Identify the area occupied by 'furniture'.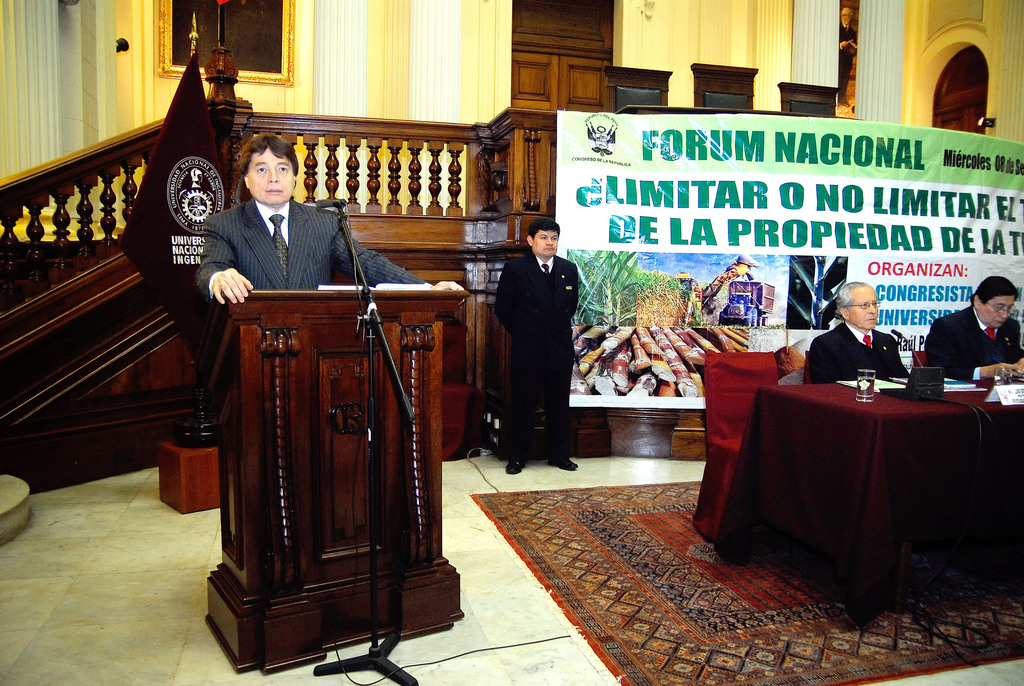
Area: 204:285:470:675.
